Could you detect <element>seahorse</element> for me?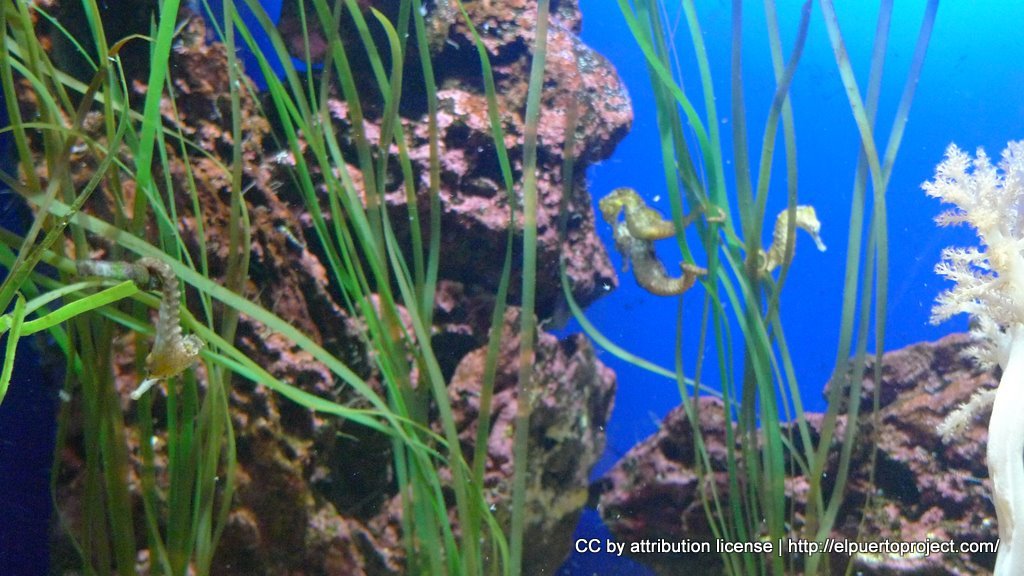
Detection result: (x1=747, y1=202, x2=837, y2=284).
